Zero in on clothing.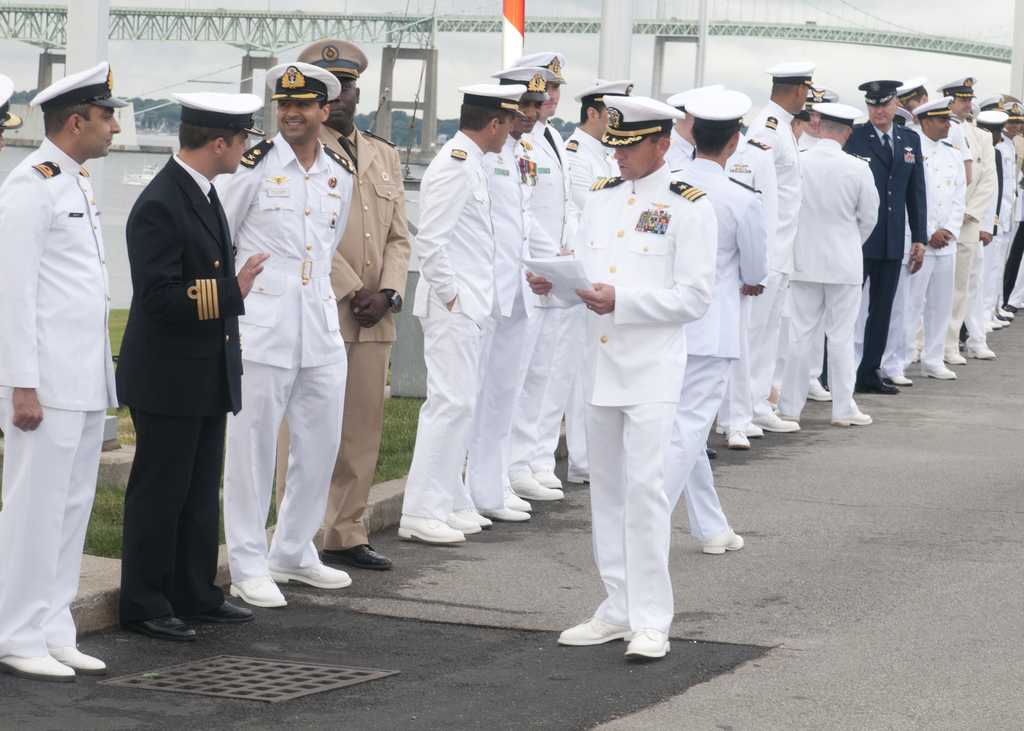
Zeroed in: bbox(738, 93, 801, 416).
